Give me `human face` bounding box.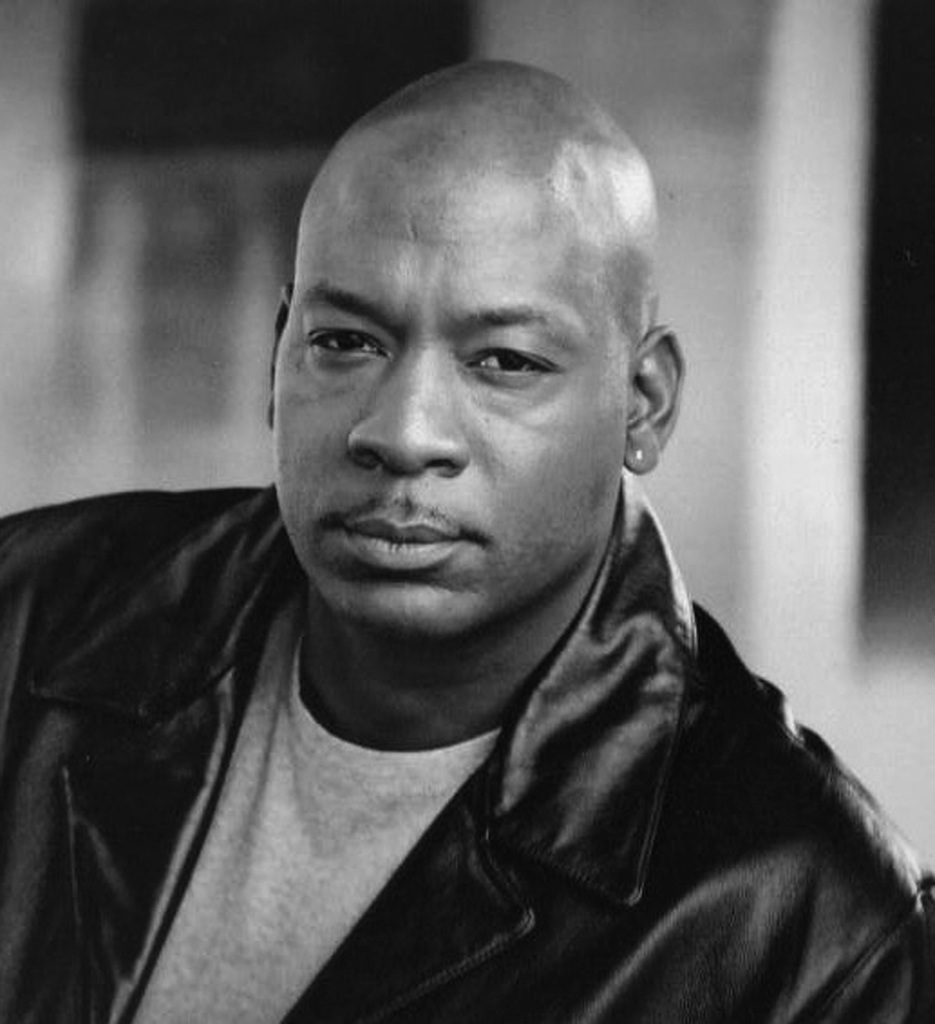
(275,190,630,631).
